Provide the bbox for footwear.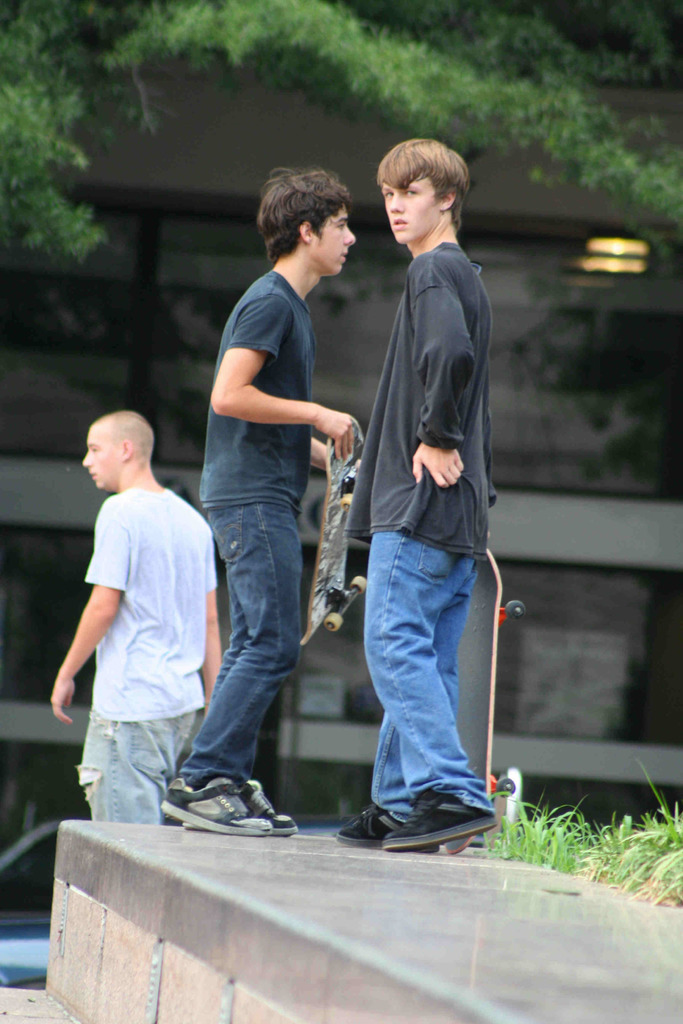
382 788 499 849.
